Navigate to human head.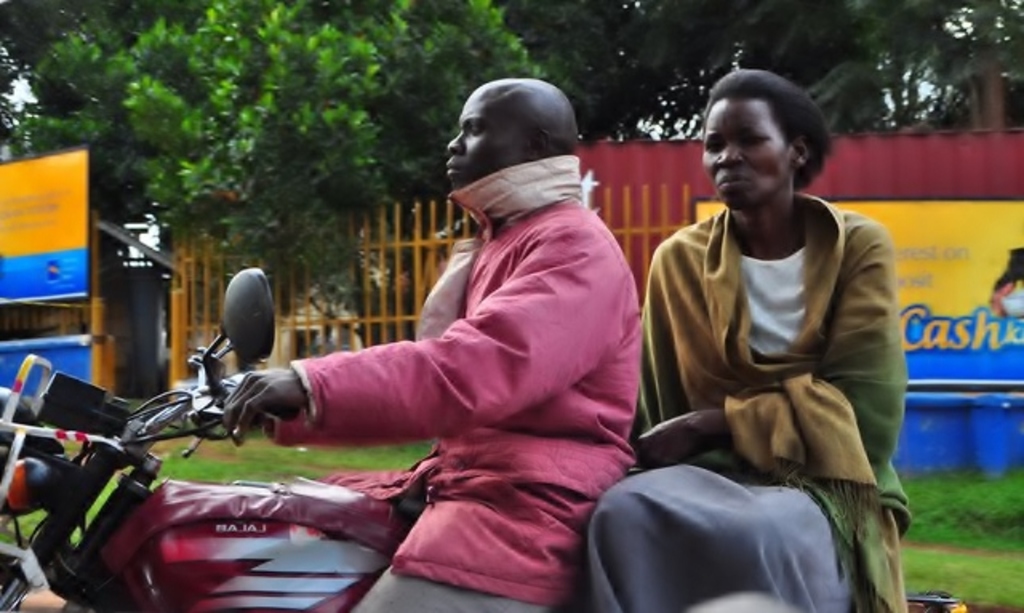
Navigation target: 426/70/584/197.
